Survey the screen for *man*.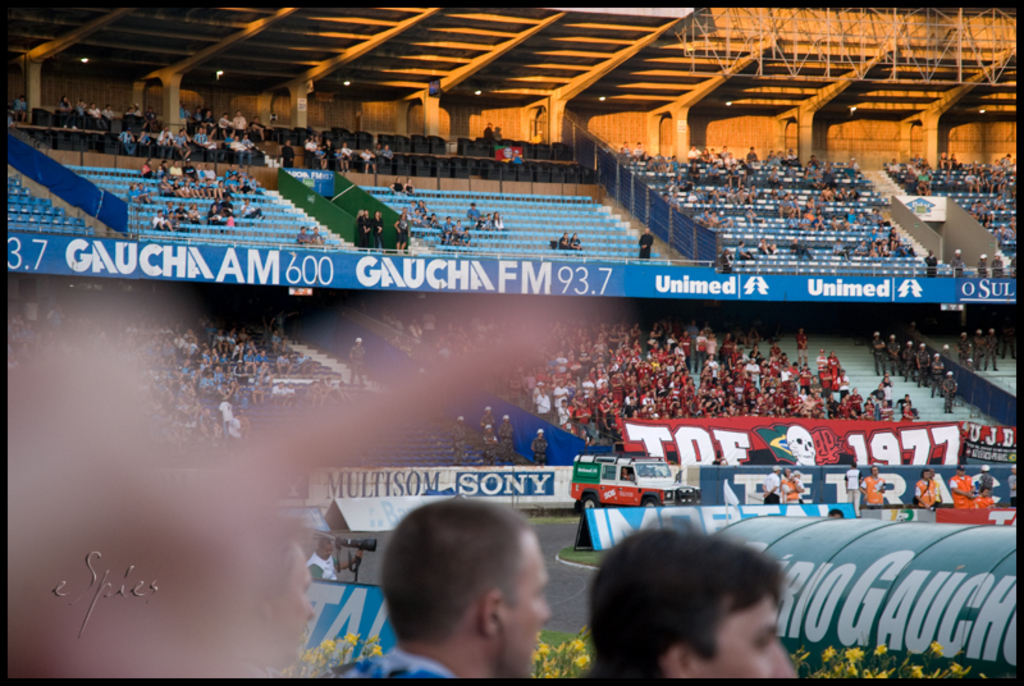
Survey found: {"x1": 915, "y1": 466, "x2": 938, "y2": 514}.
